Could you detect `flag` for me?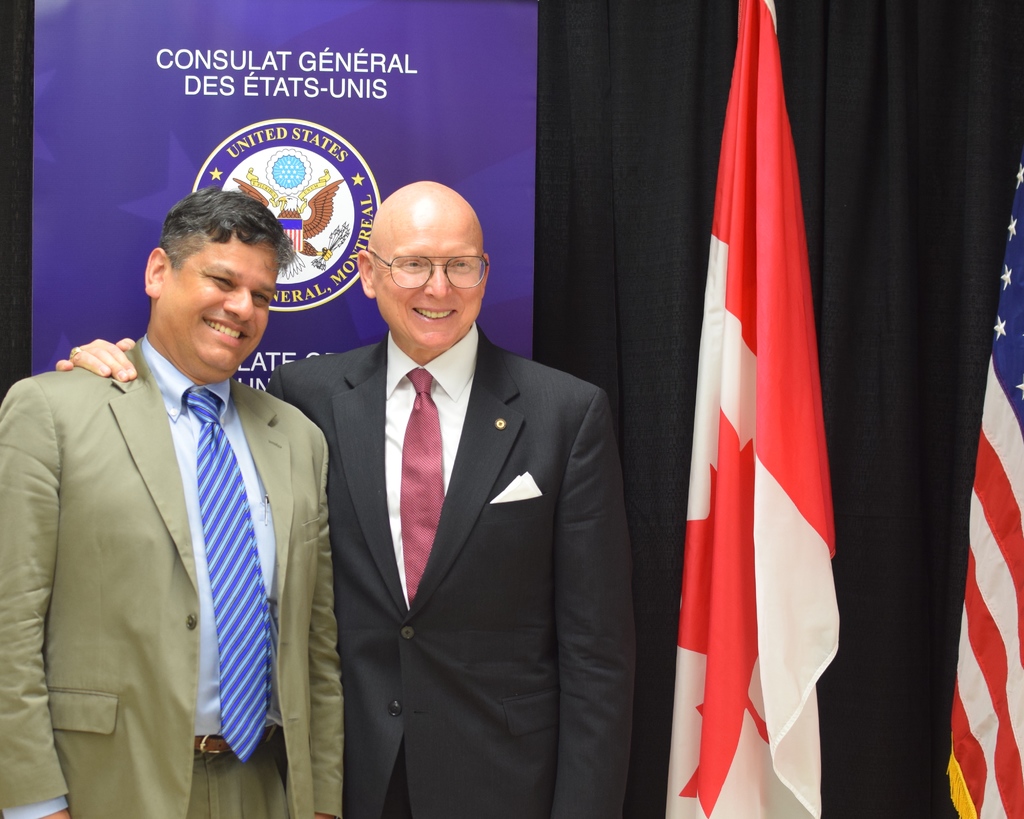
Detection result: x1=930 y1=154 x2=1023 y2=818.
